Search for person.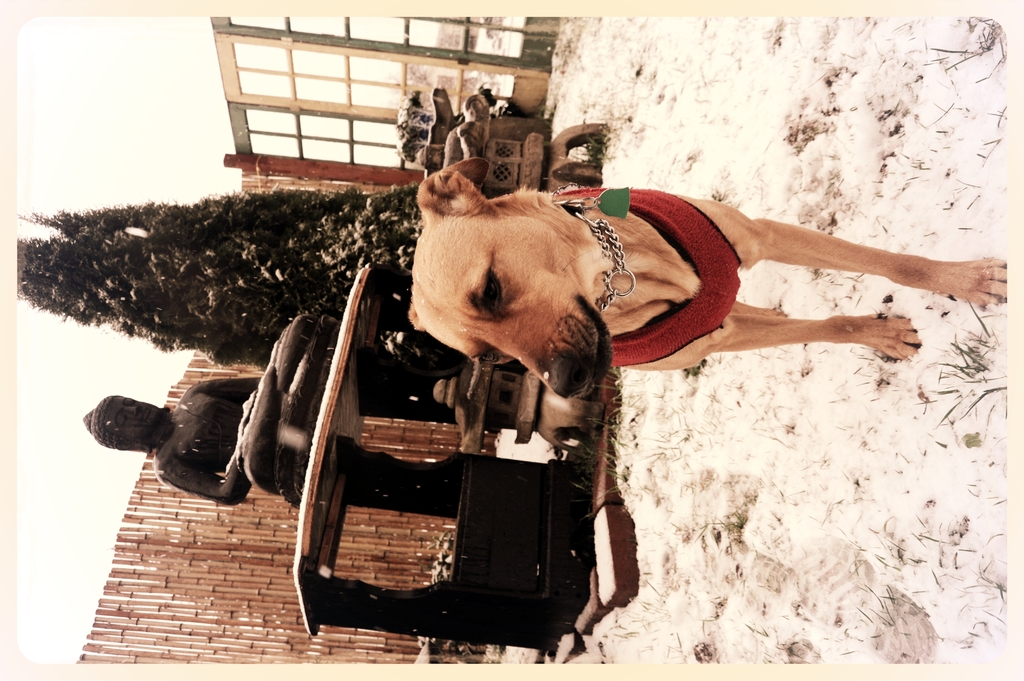
Found at l=81, t=309, r=307, b=504.
